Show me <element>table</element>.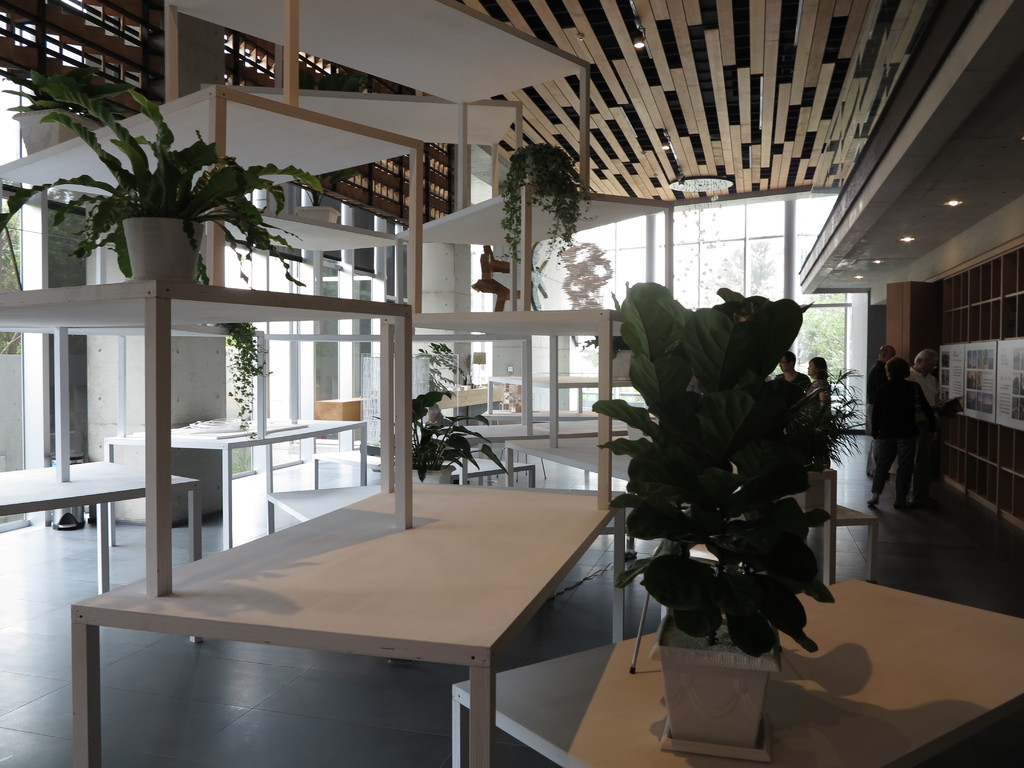
<element>table</element> is here: region(534, 416, 627, 486).
